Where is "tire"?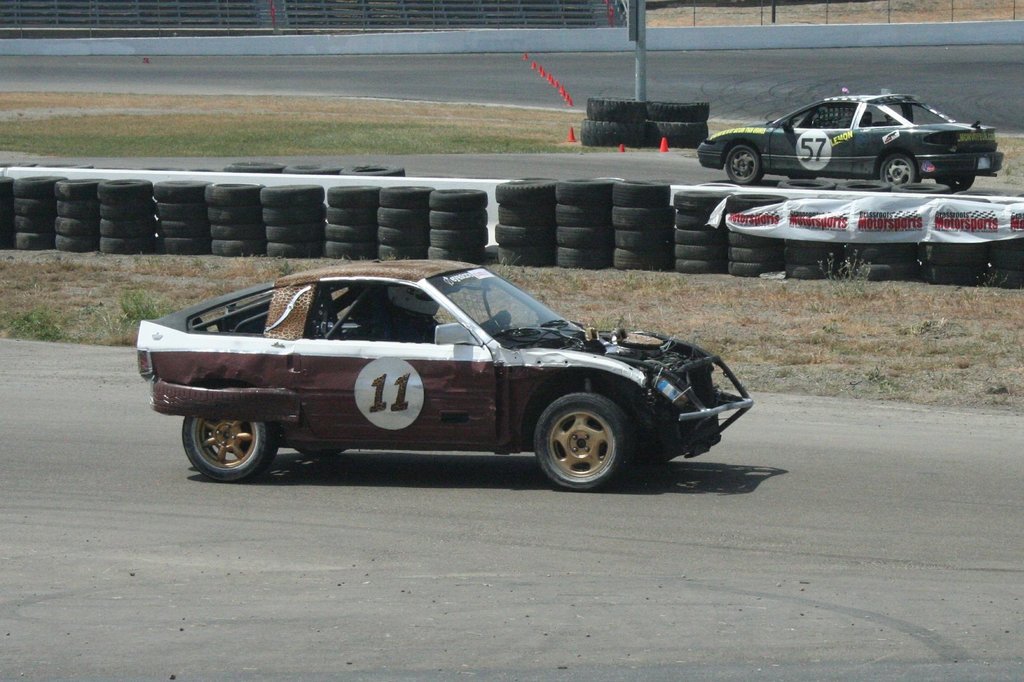
<bbox>585, 97, 648, 122</bbox>.
